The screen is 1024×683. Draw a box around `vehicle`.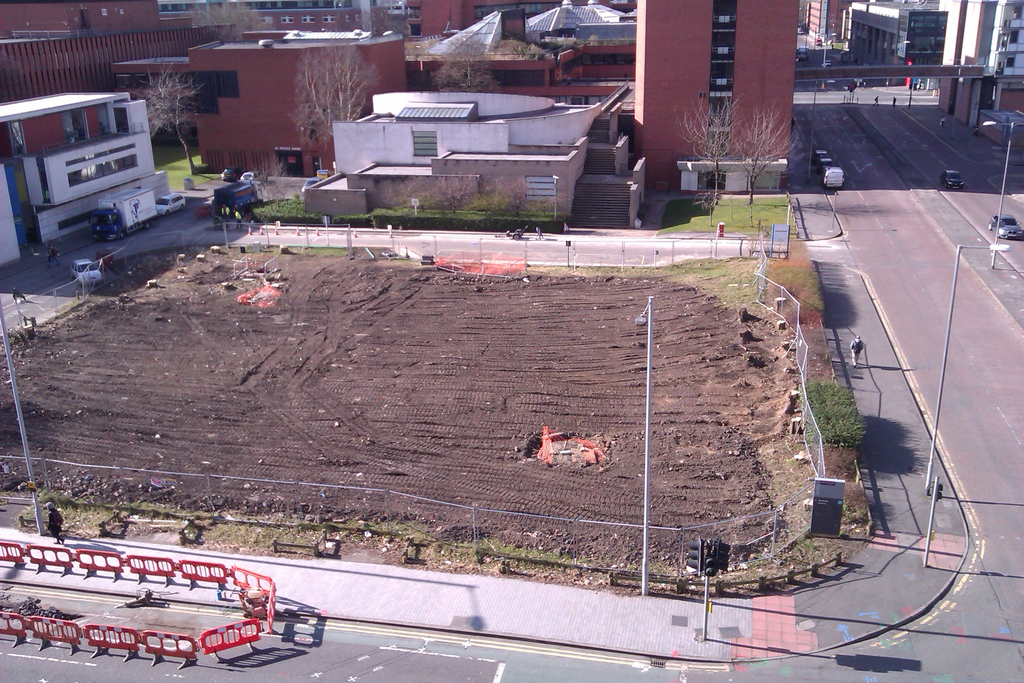
[825,167,845,191].
